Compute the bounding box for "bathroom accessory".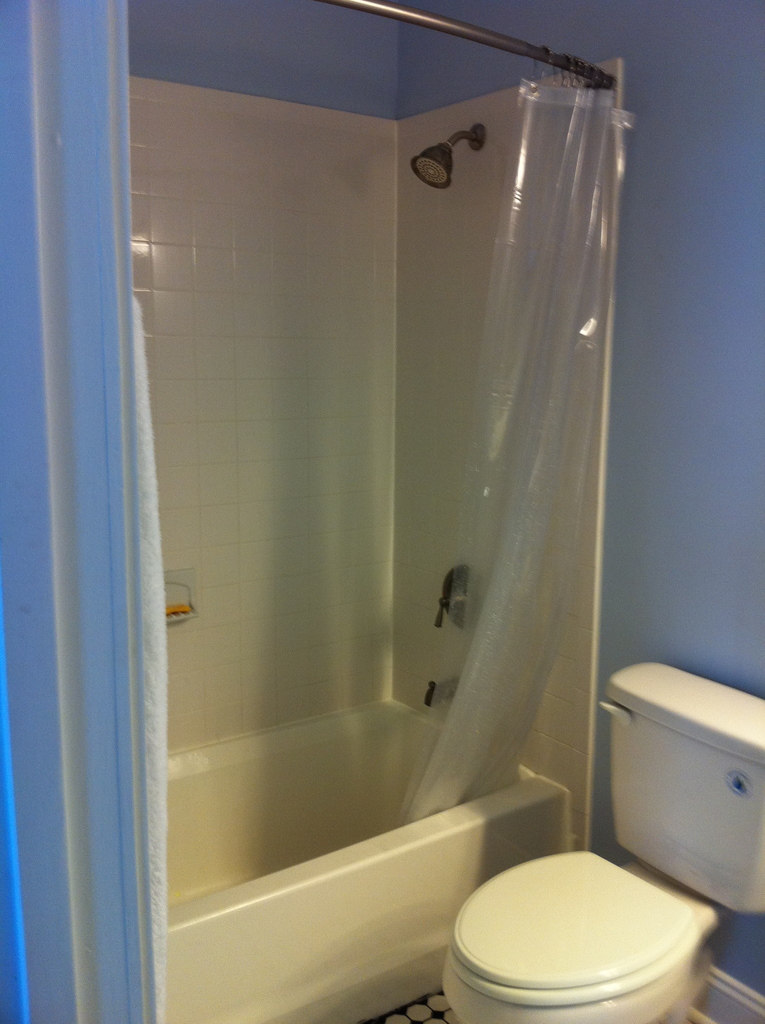
[left=432, top=564, right=467, bottom=627].
